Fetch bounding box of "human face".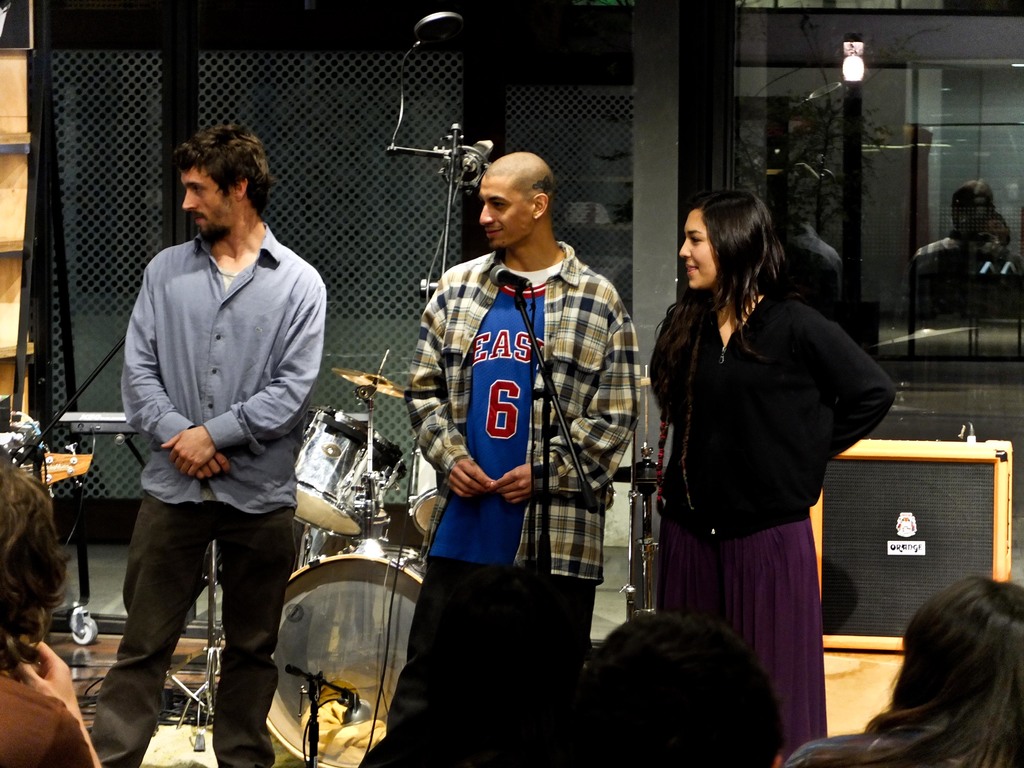
Bbox: <bbox>186, 166, 230, 246</bbox>.
